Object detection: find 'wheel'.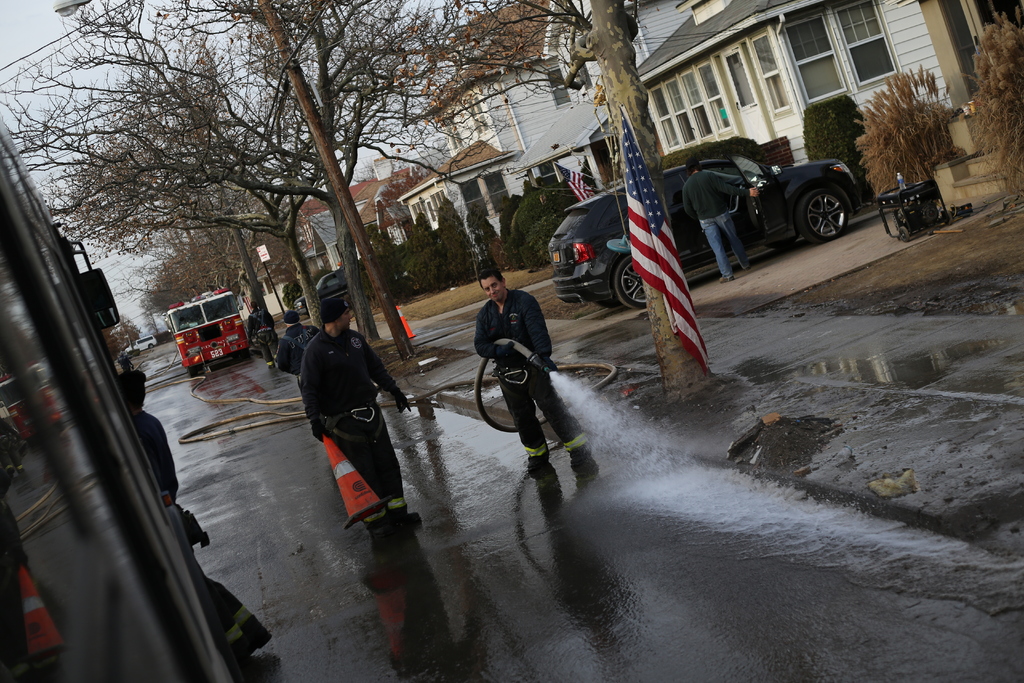
locate(926, 204, 938, 219).
